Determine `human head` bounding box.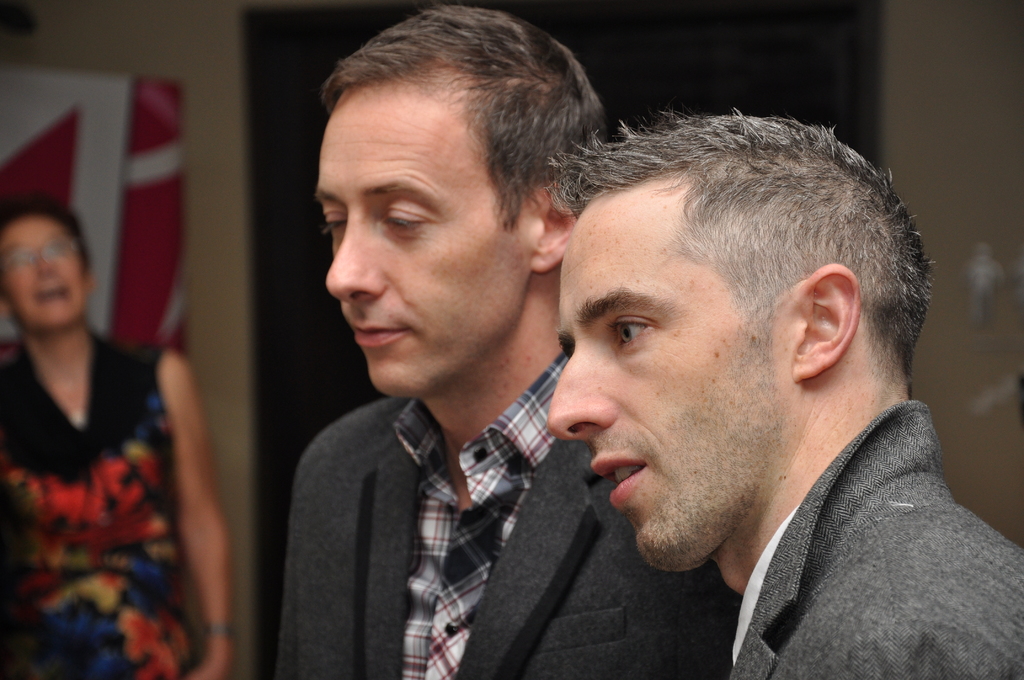
Determined: box=[544, 111, 939, 575].
